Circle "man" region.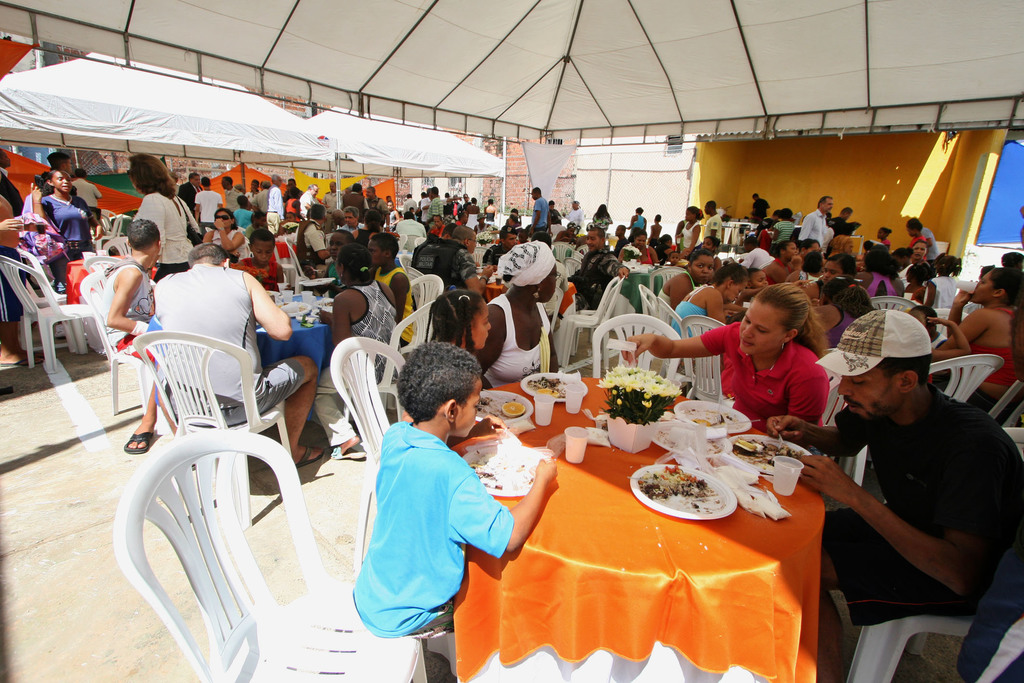
Region: x1=70, y1=168, x2=102, y2=210.
